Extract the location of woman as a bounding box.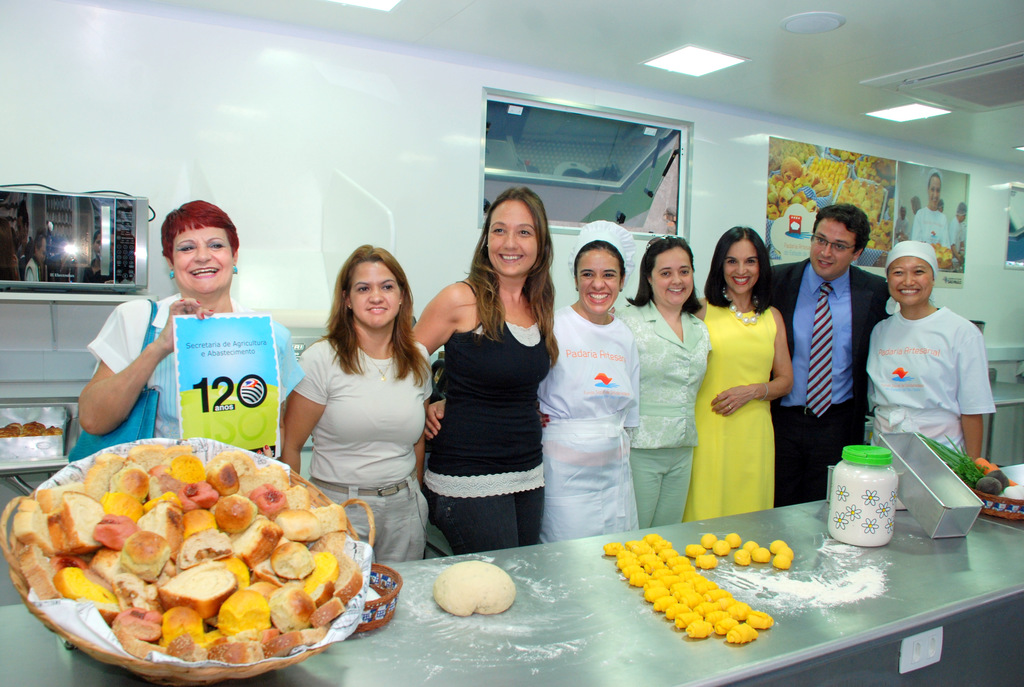
x1=285, y1=242, x2=435, y2=570.
